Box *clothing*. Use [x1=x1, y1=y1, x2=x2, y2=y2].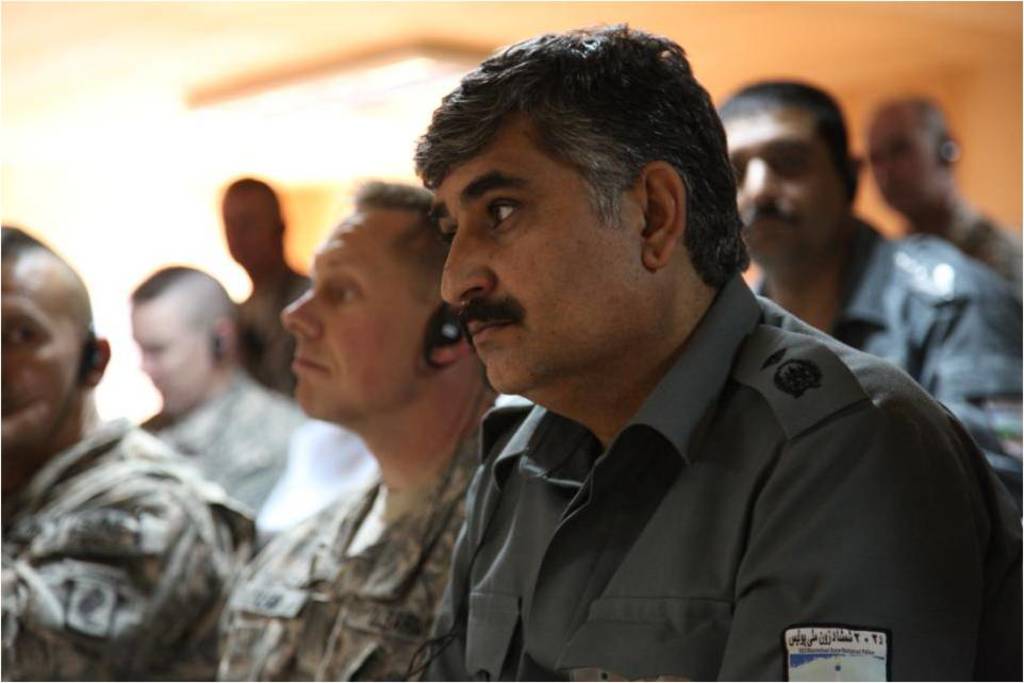
[x1=232, y1=269, x2=316, y2=401].
